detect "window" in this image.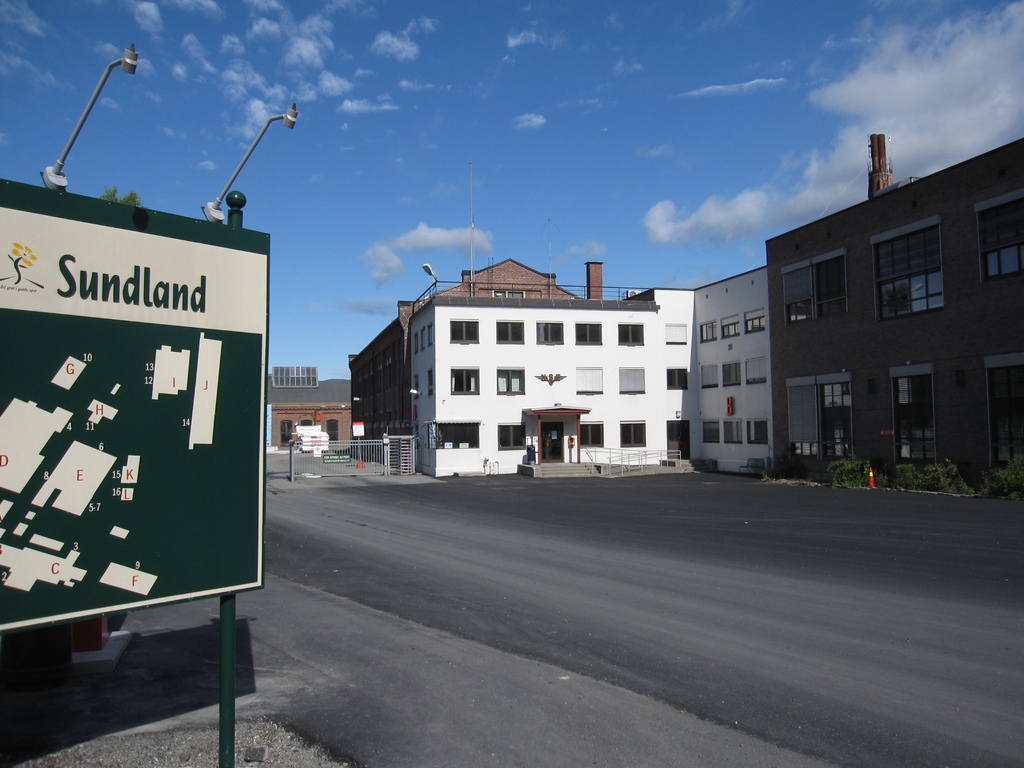
Detection: bbox(497, 317, 527, 346).
